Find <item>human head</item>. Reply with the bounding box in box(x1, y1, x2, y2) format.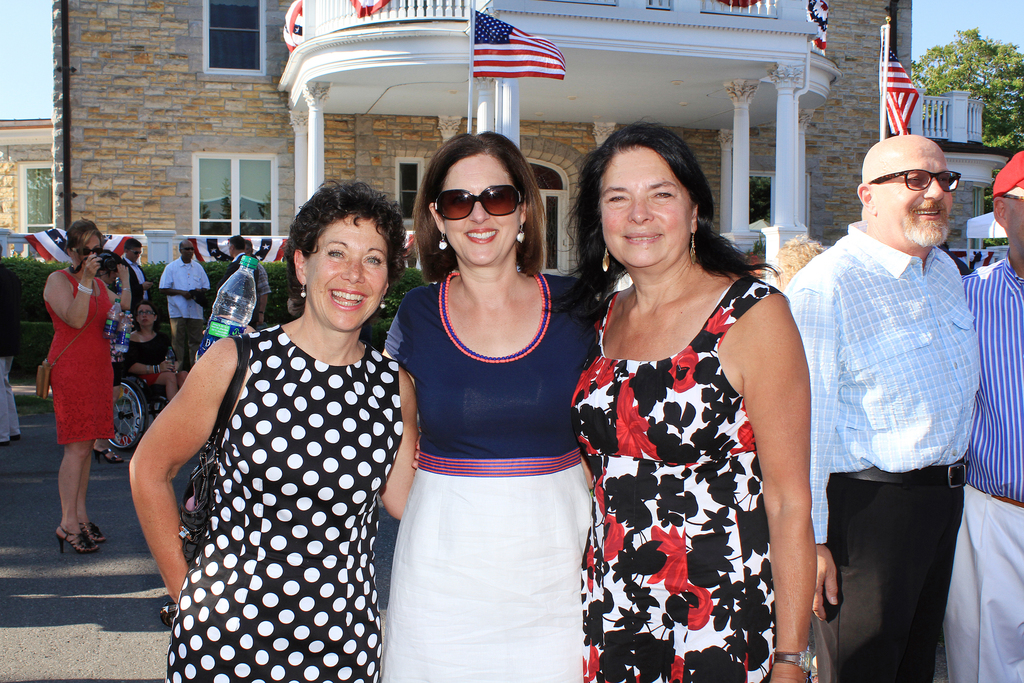
box(228, 238, 246, 252).
